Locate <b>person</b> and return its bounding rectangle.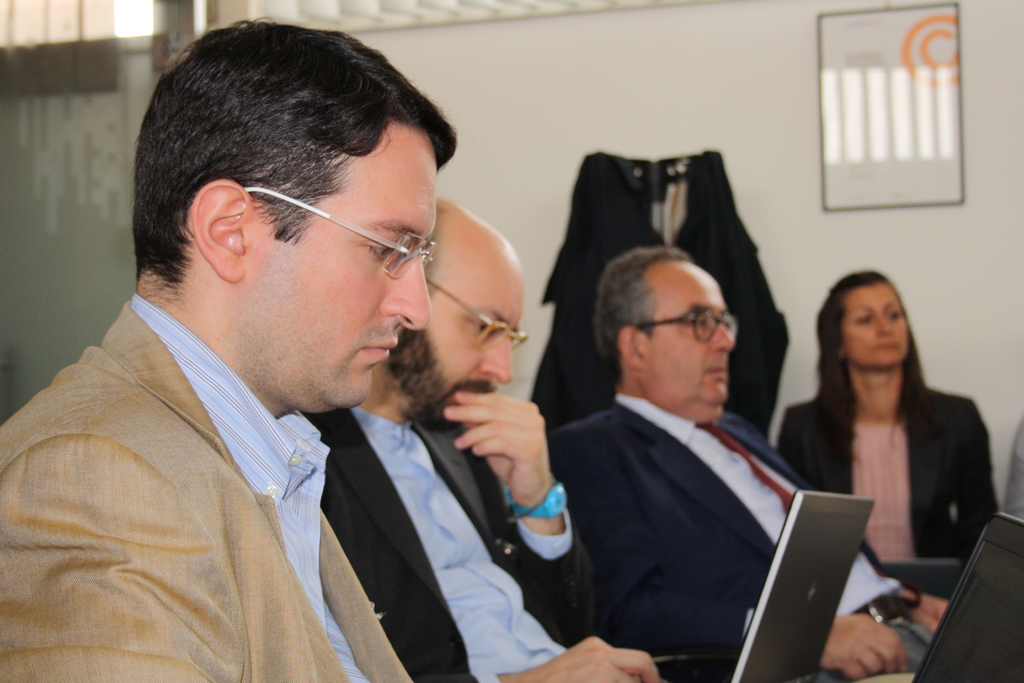
{"x1": 777, "y1": 273, "x2": 1004, "y2": 602}.
